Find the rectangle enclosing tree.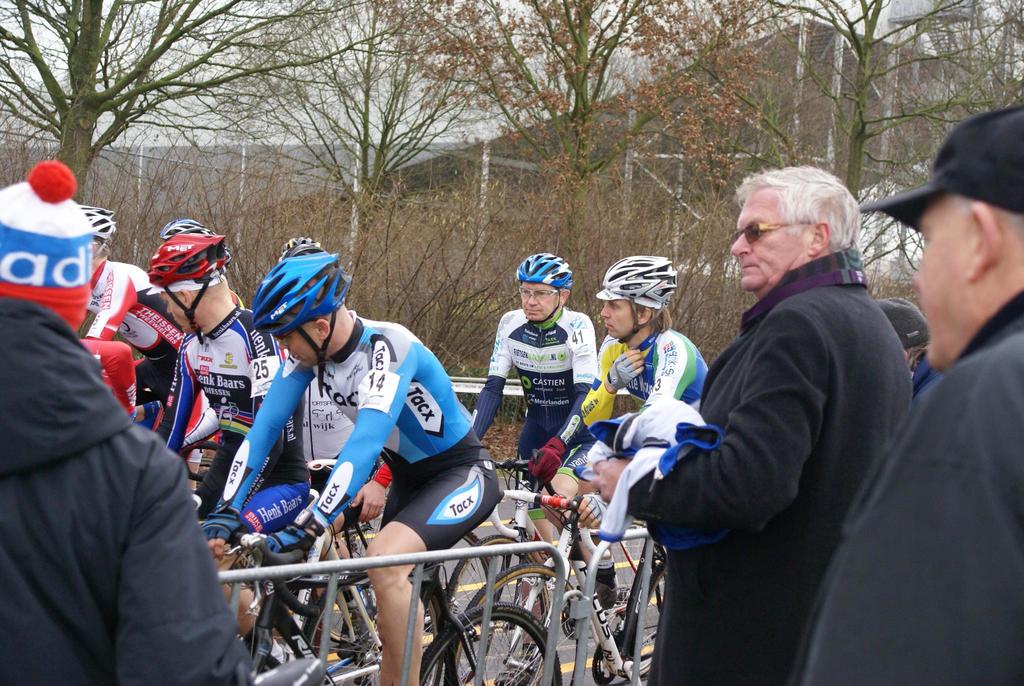
box(653, 0, 1021, 208).
